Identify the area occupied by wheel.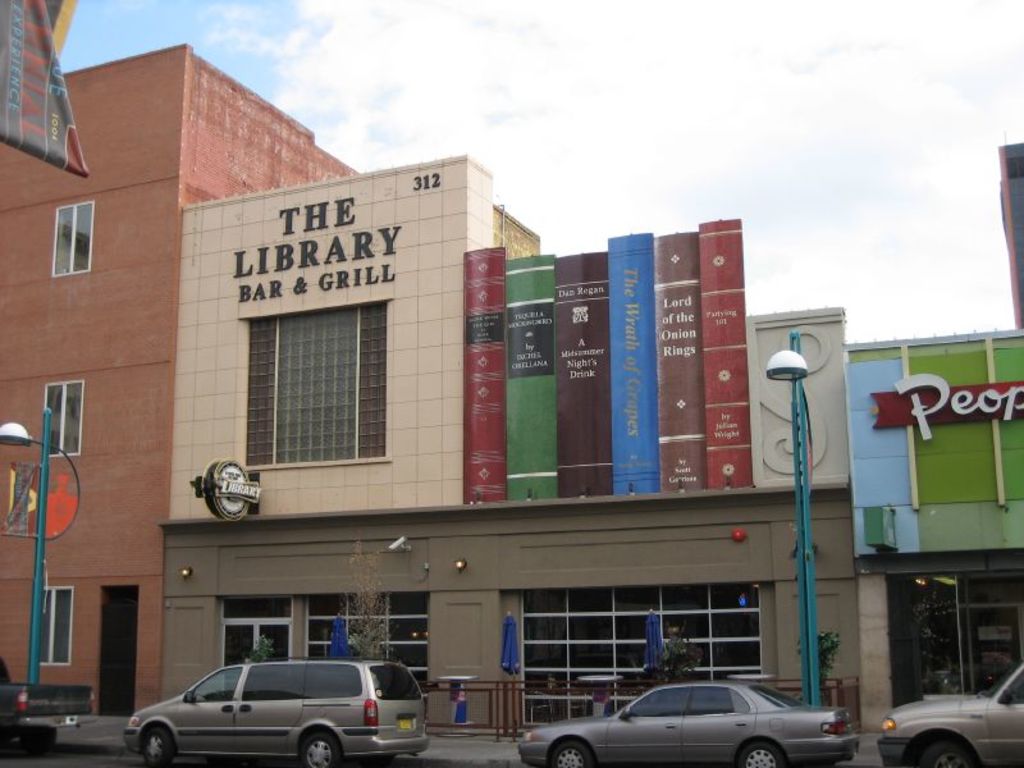
Area: locate(298, 732, 347, 767).
